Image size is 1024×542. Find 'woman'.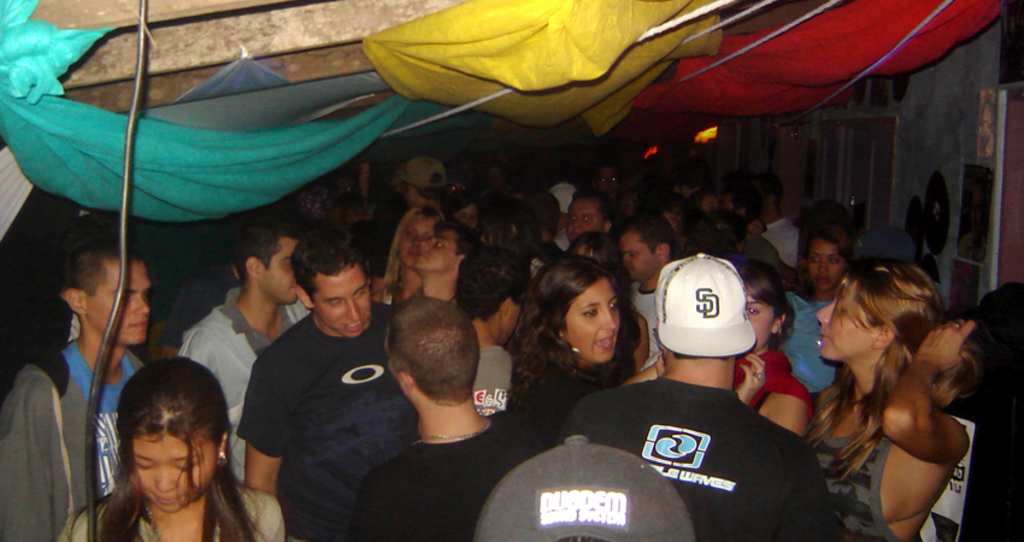
[645,198,687,248].
